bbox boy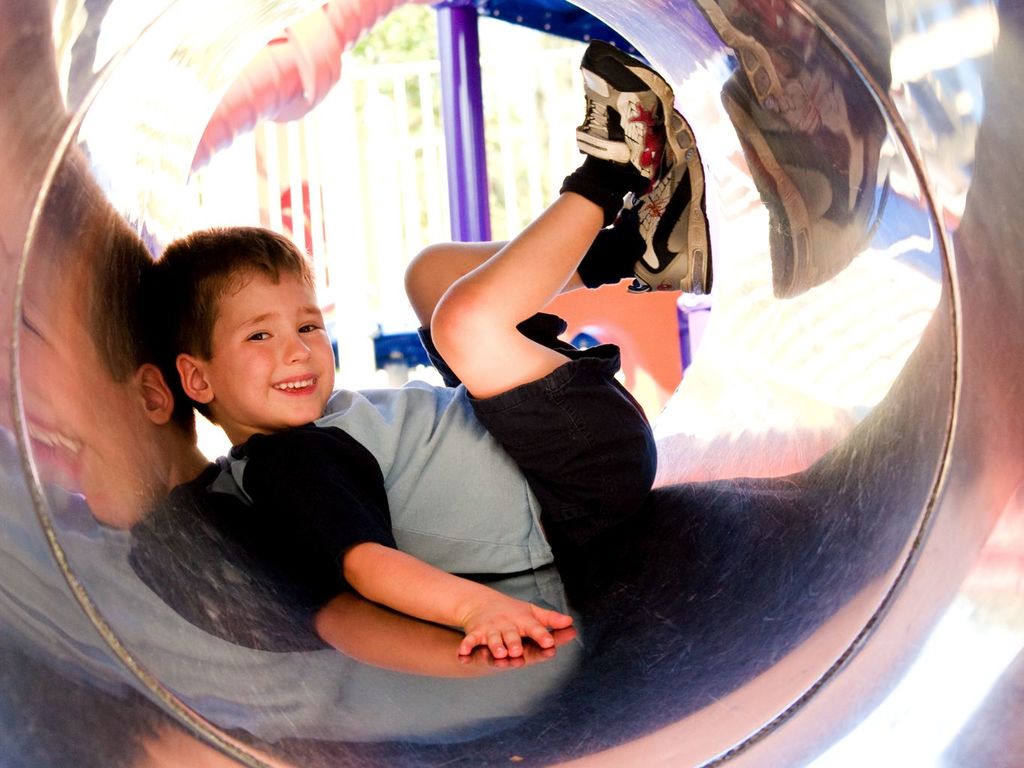
[x1=107, y1=143, x2=635, y2=704]
